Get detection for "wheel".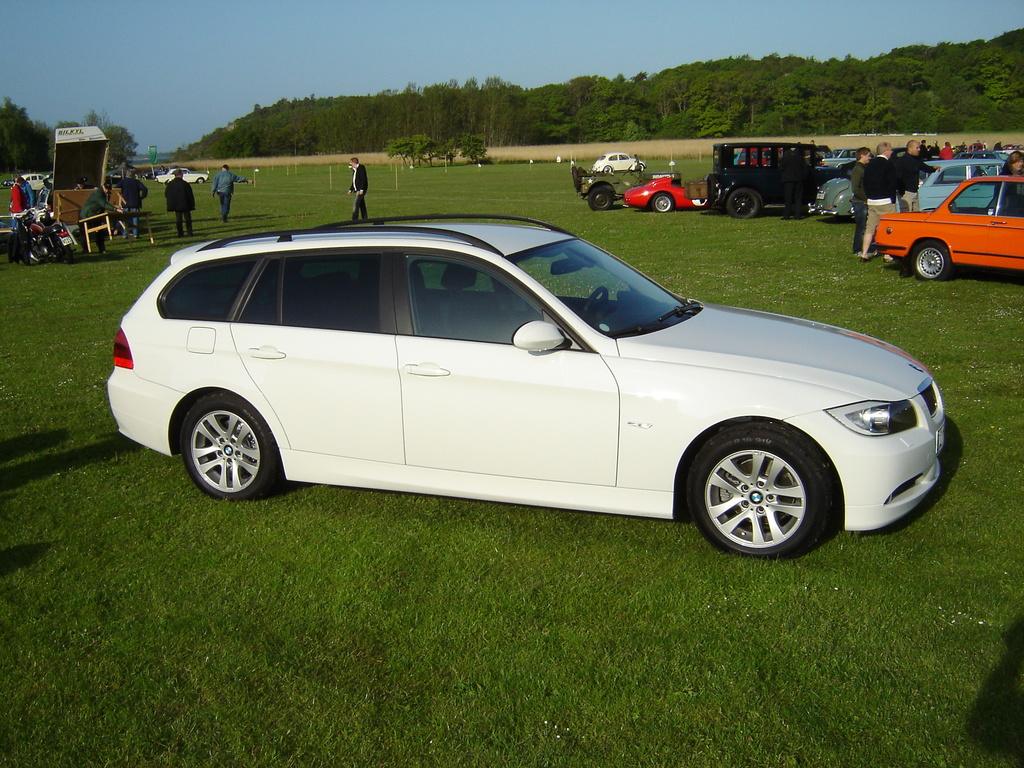
Detection: select_region(197, 178, 205, 187).
